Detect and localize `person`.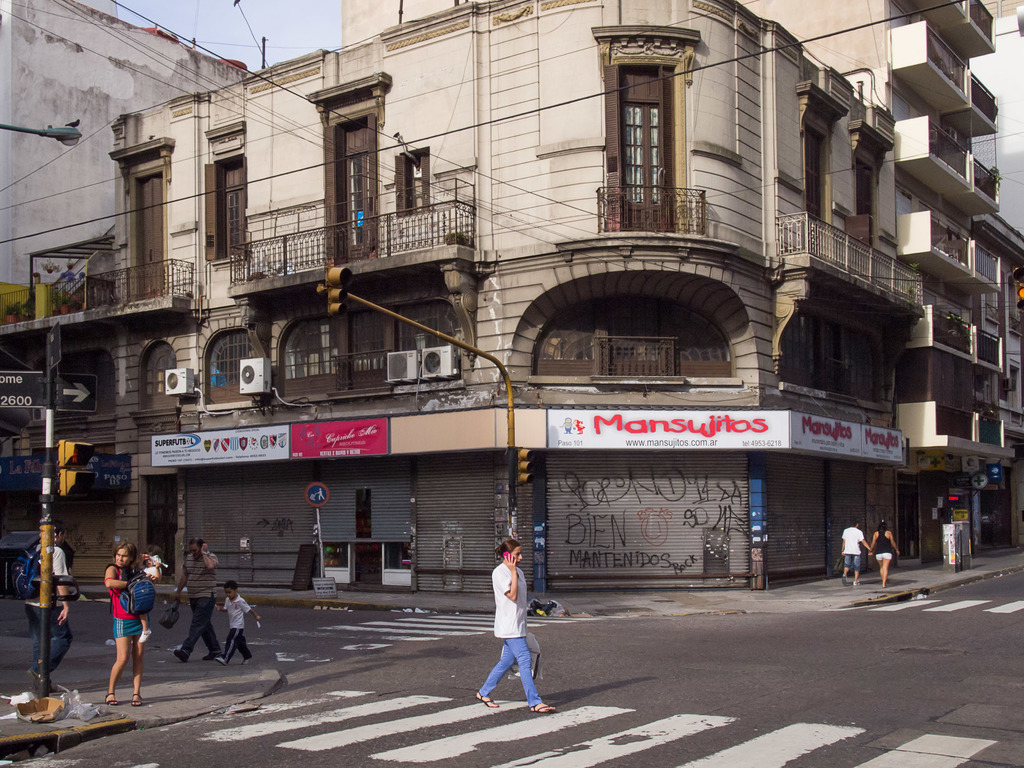
Localized at bbox=[137, 547, 165, 643].
